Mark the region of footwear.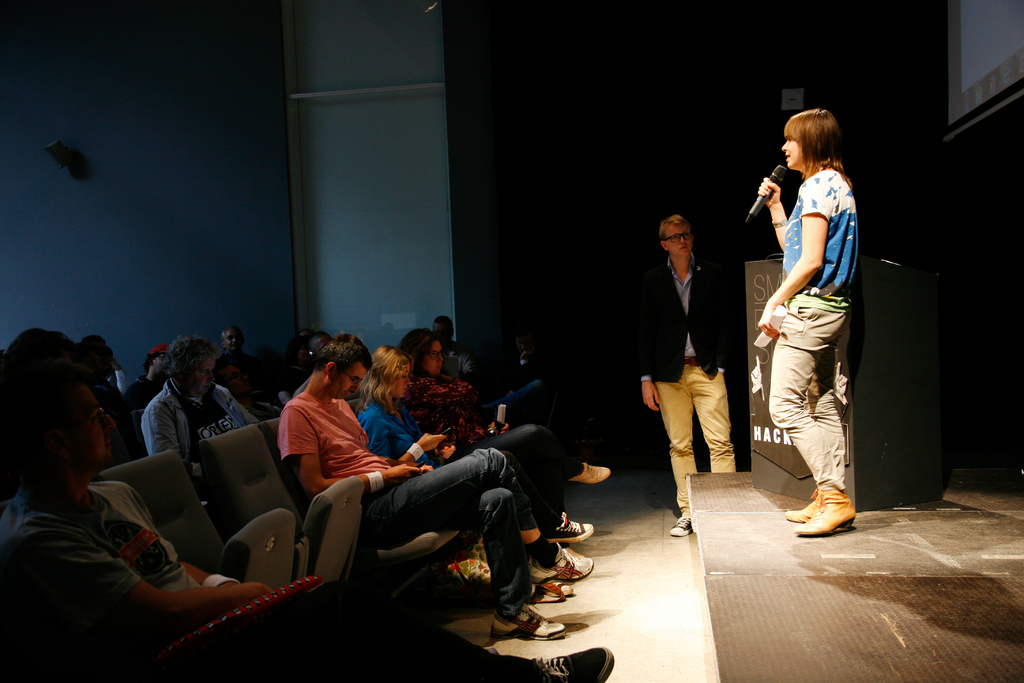
Region: [527,546,595,581].
